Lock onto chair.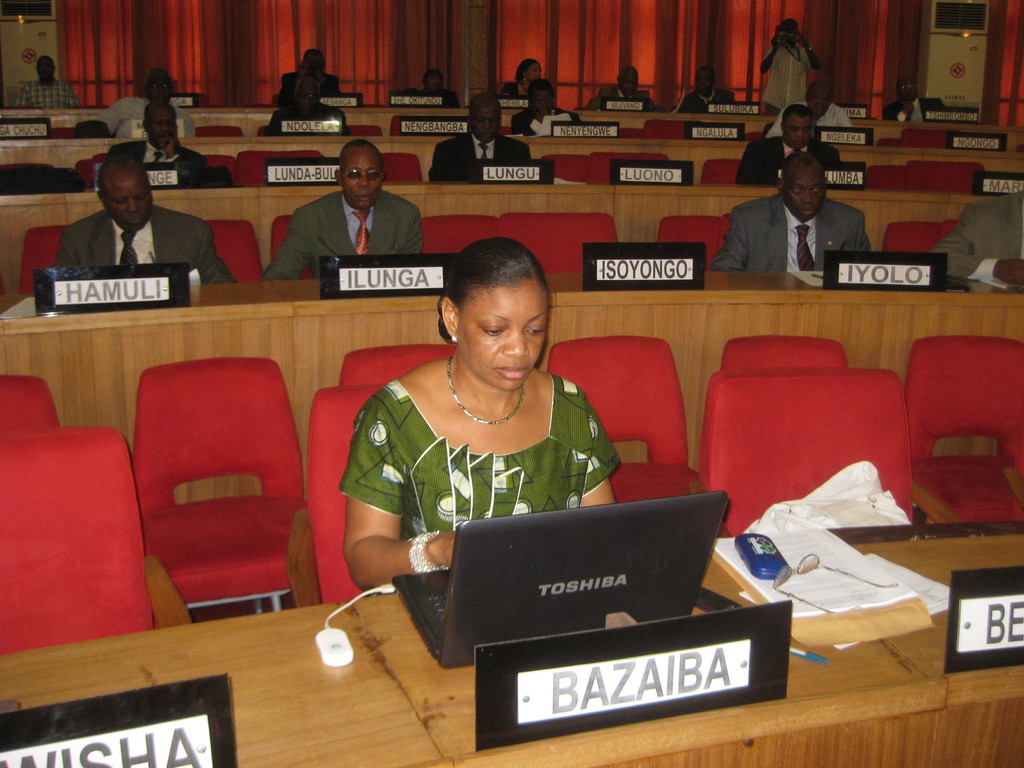
Locked: bbox=(904, 129, 959, 150).
